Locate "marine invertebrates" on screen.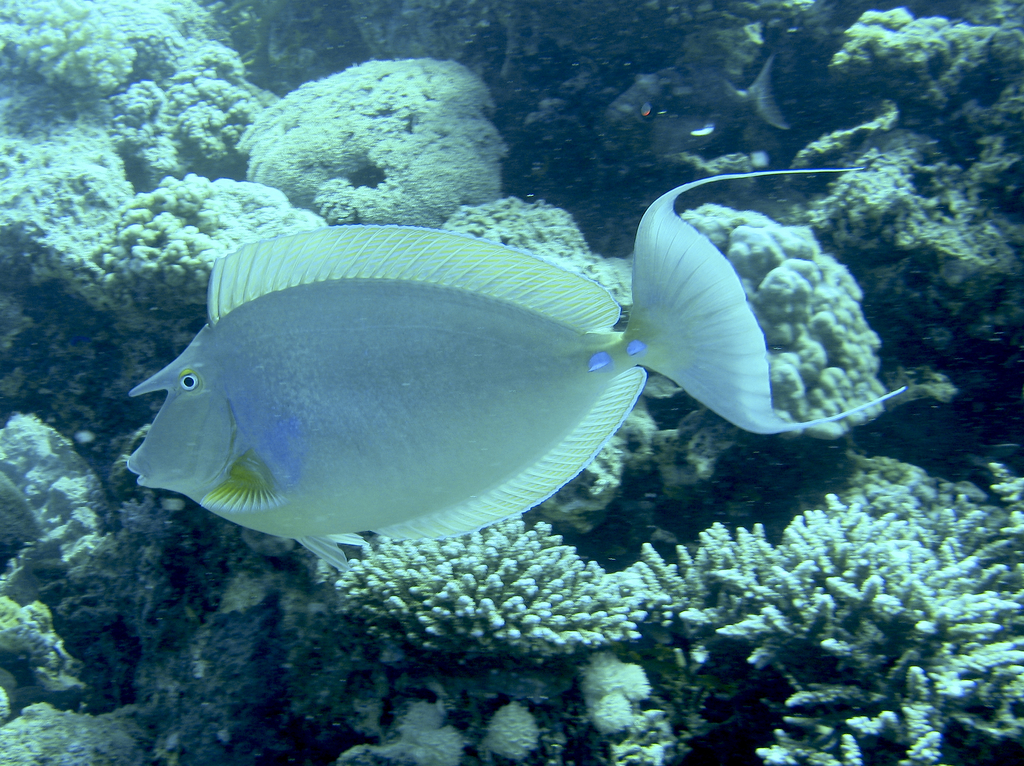
On screen at (120, 172, 904, 571).
